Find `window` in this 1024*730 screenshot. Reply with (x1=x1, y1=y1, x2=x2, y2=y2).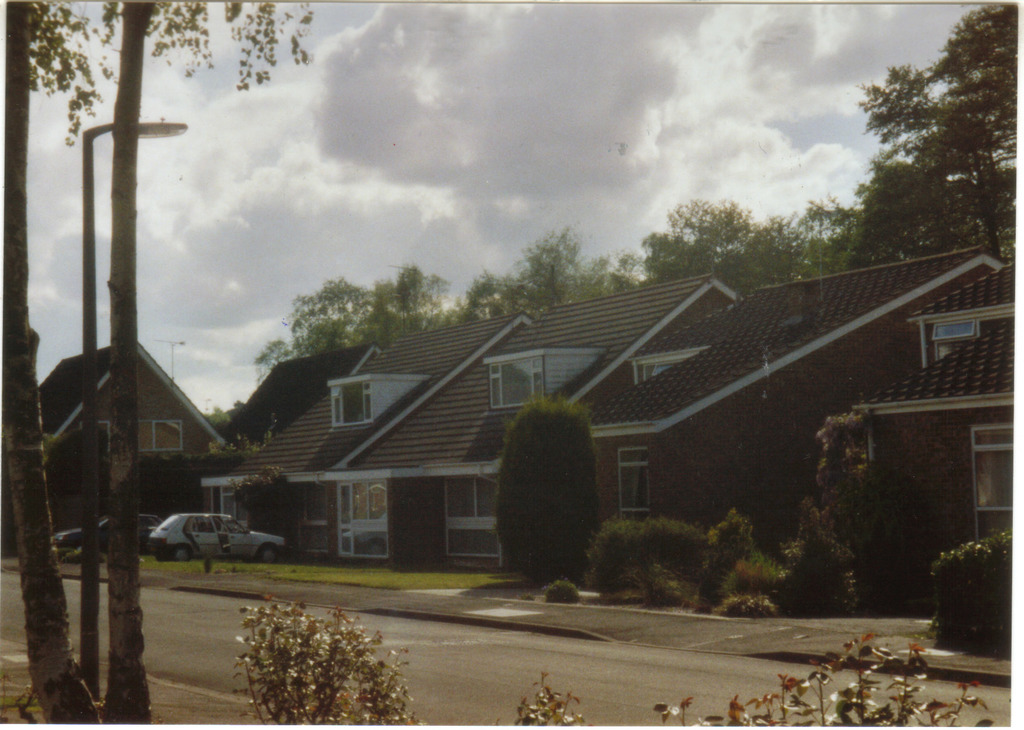
(x1=76, y1=418, x2=187, y2=460).
